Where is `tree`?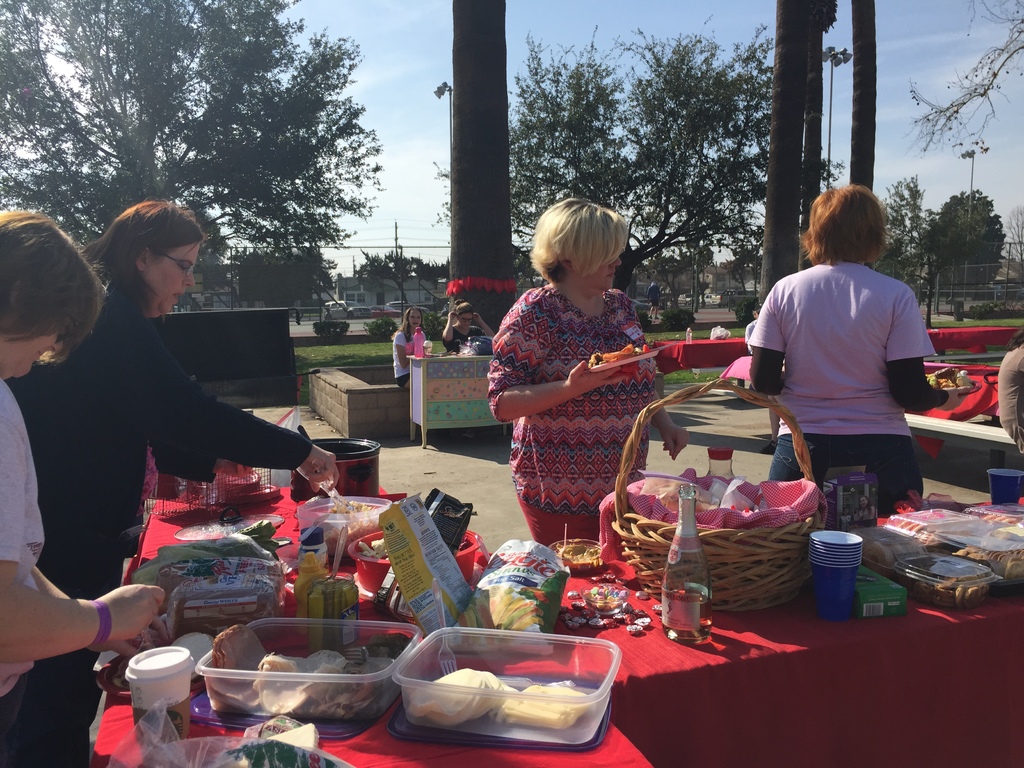
box=[936, 176, 1010, 277].
